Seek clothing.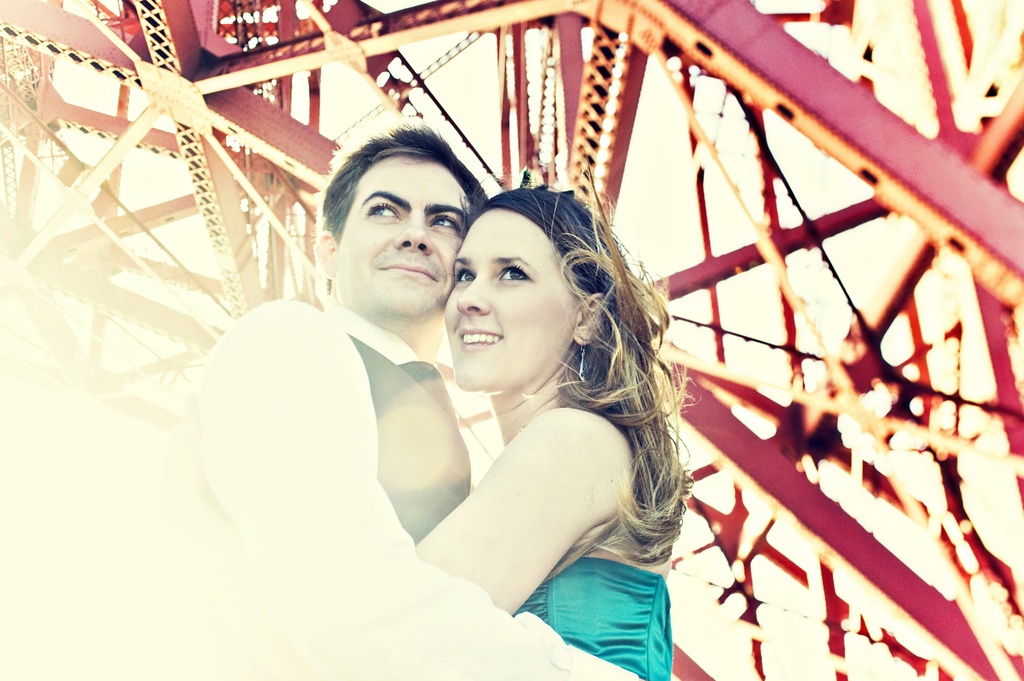
x1=159, y1=297, x2=636, y2=680.
